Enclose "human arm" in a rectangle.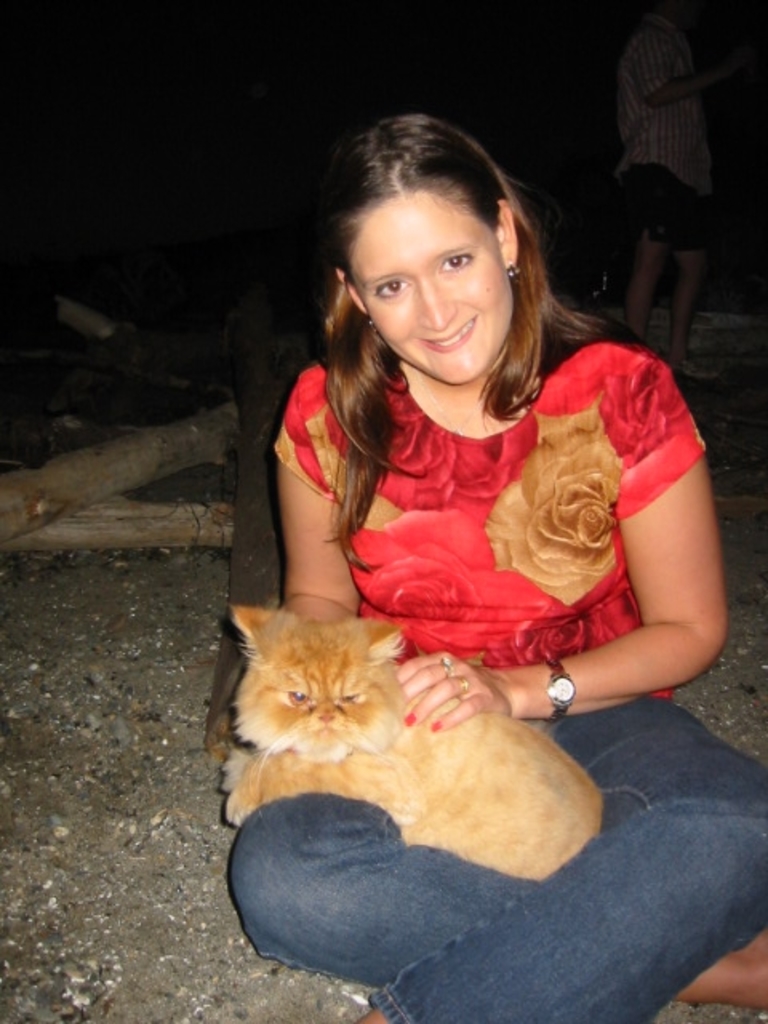
<box>578,376,725,731</box>.
